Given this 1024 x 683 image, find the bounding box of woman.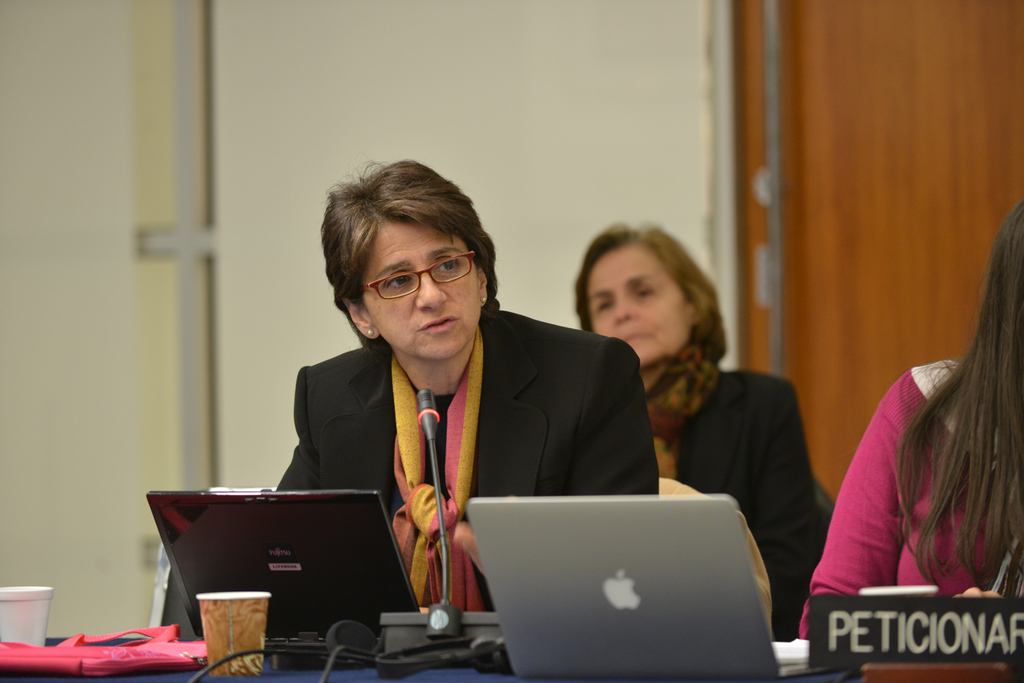
bbox=[270, 157, 665, 627].
